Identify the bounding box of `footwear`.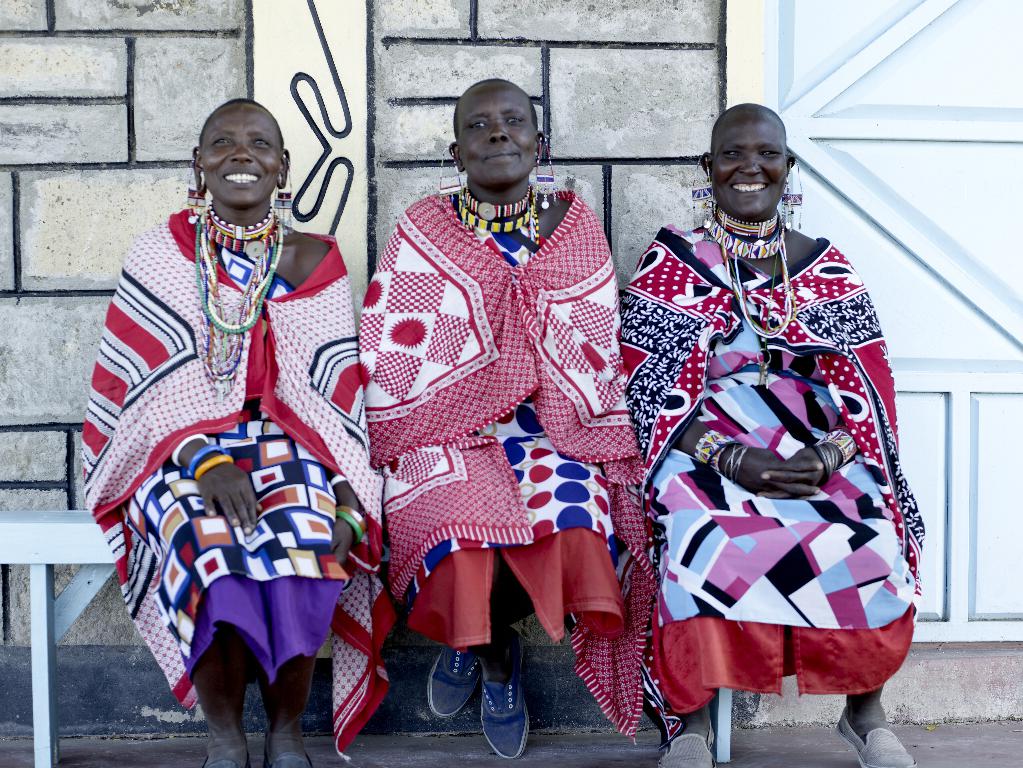
rect(834, 704, 919, 767).
